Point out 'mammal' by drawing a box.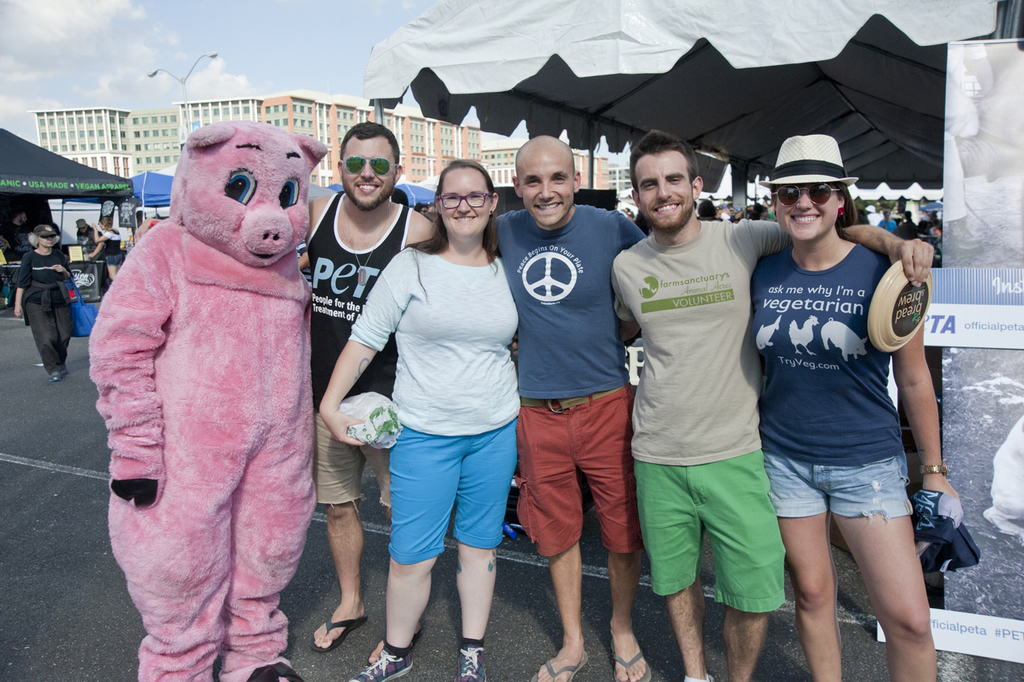
pyautogui.locateOnScreen(900, 213, 916, 242).
